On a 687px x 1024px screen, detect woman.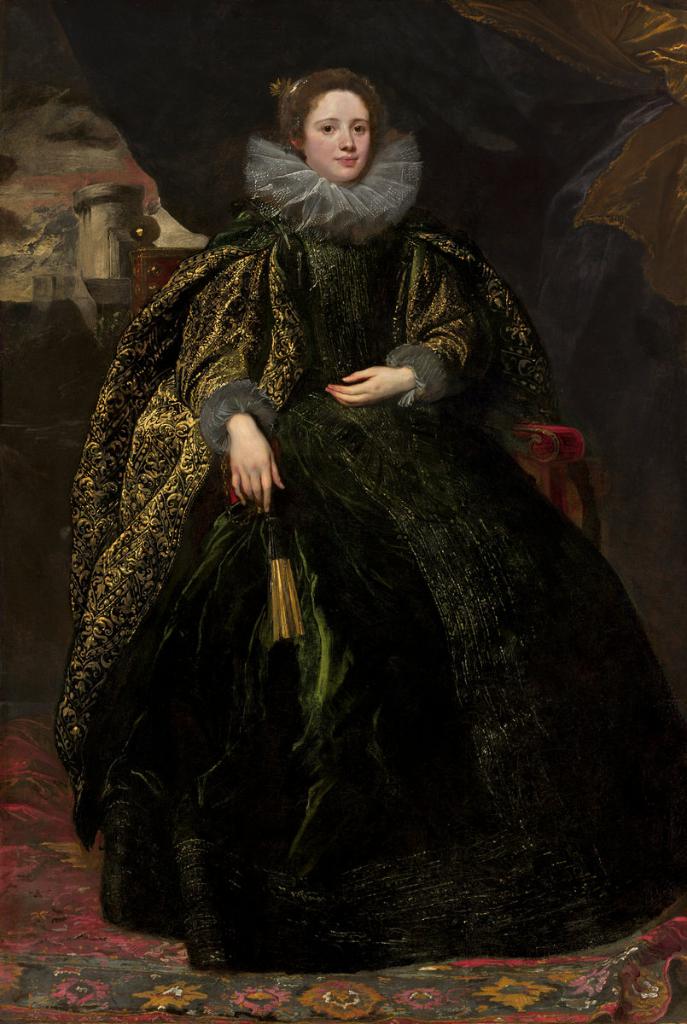
71,41,653,940.
